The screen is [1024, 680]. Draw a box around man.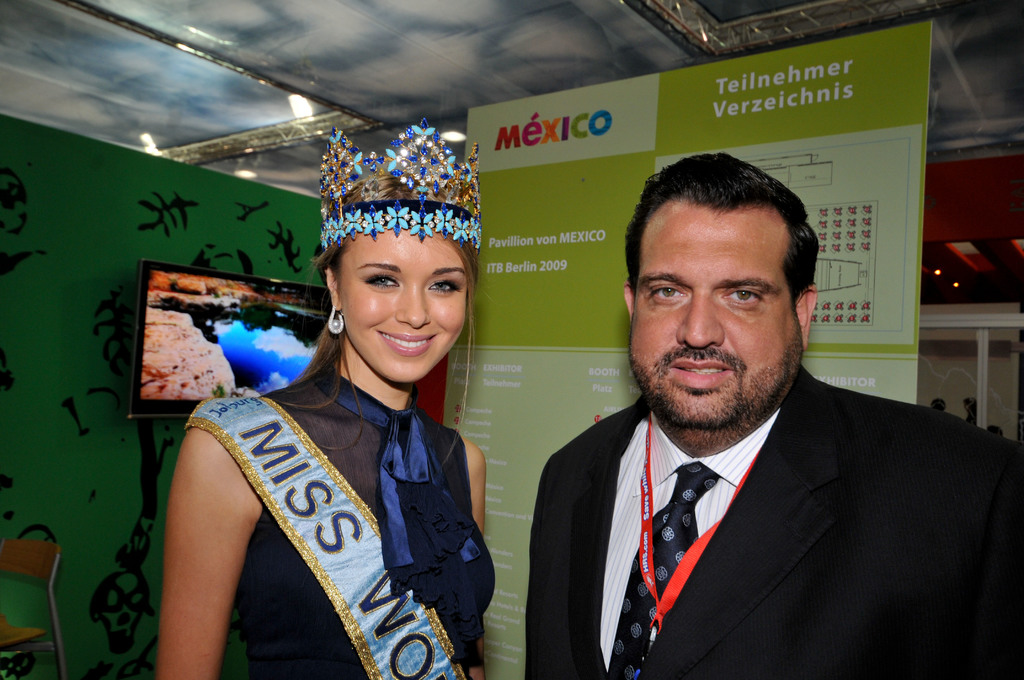
{"left": 499, "top": 172, "right": 1006, "bottom": 668}.
